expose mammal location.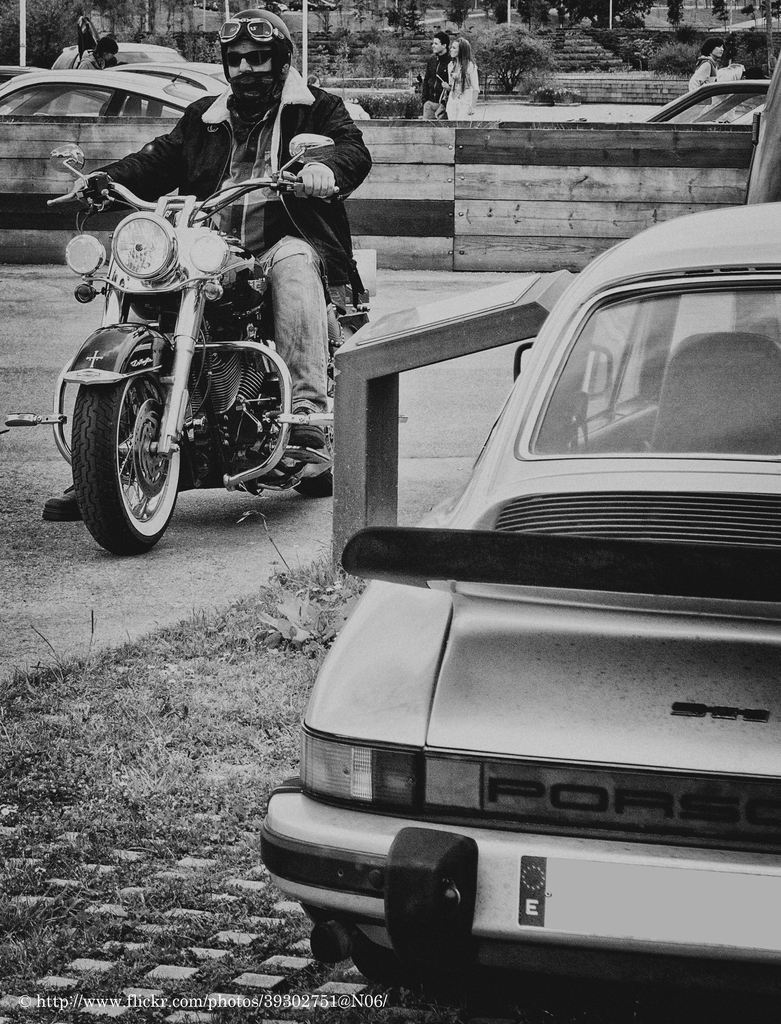
Exposed at locate(688, 37, 723, 92).
